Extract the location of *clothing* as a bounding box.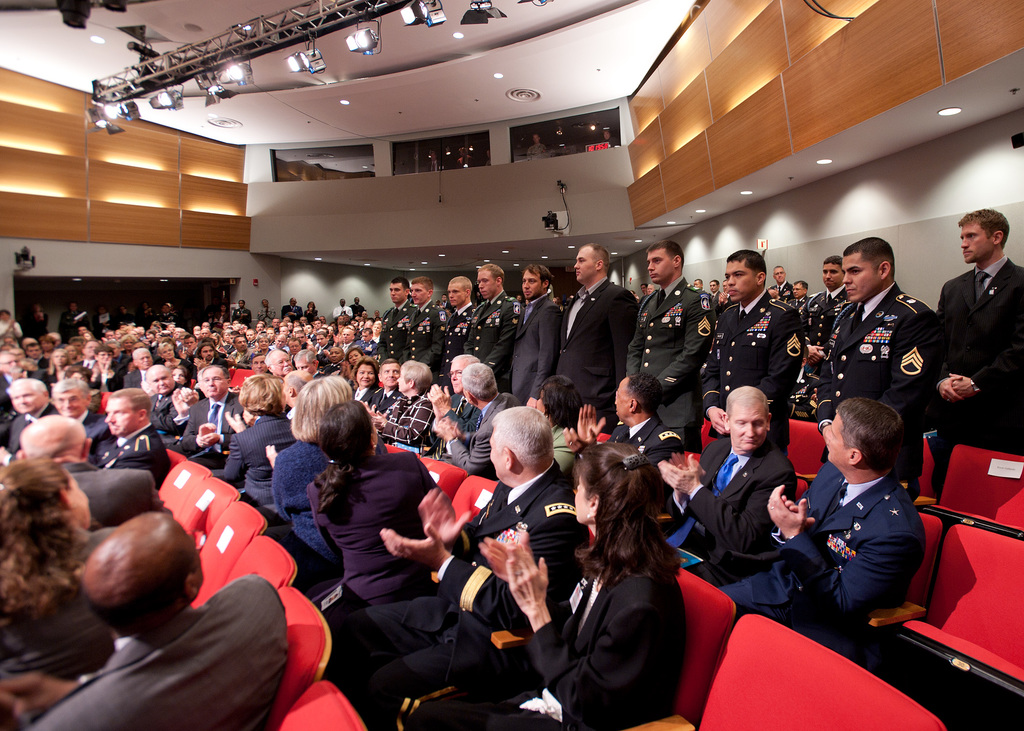
l=330, t=302, r=353, b=326.
